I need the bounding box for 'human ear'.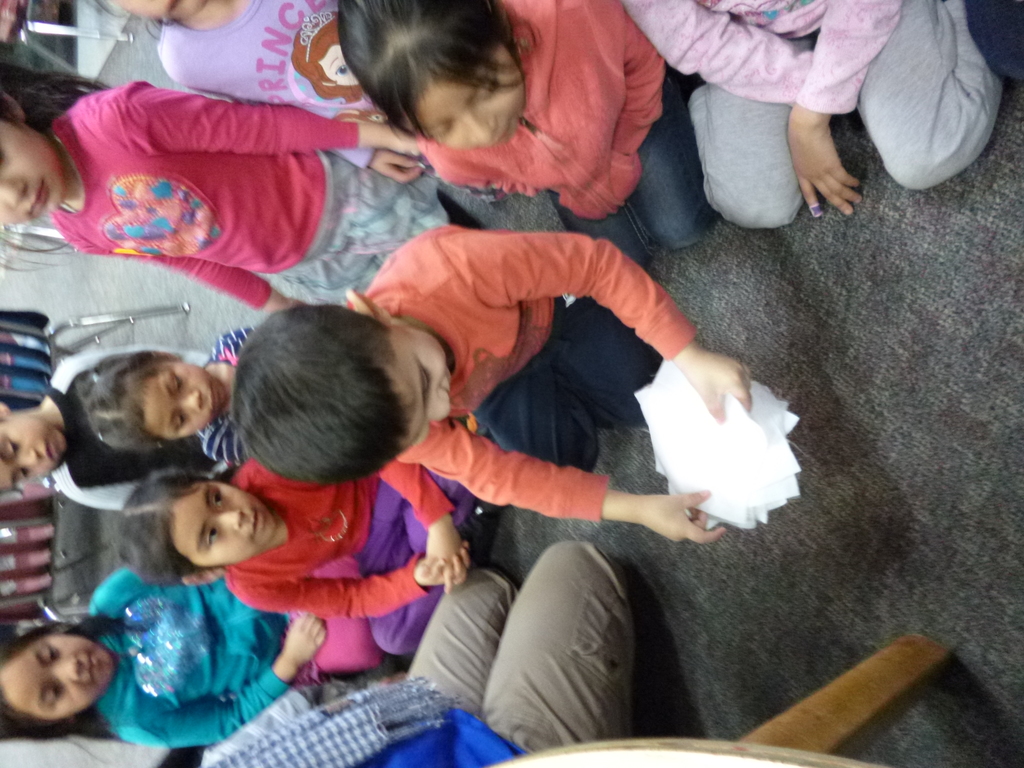
Here it is: 499,0,515,41.
